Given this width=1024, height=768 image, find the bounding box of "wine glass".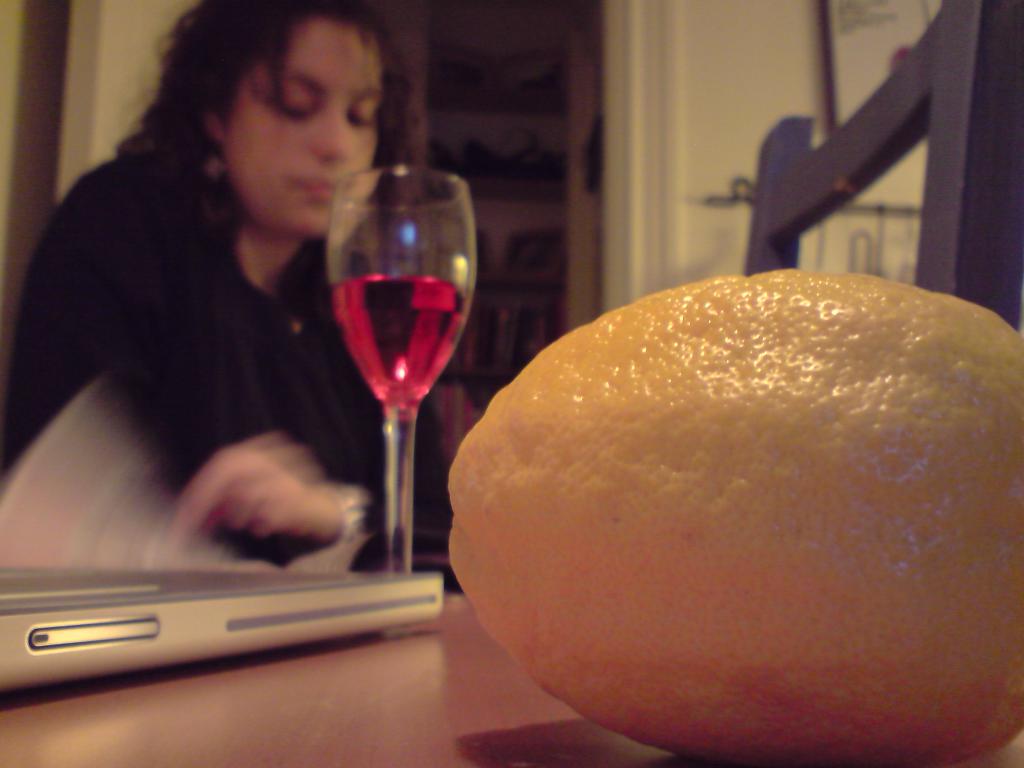
(x1=303, y1=127, x2=487, y2=639).
